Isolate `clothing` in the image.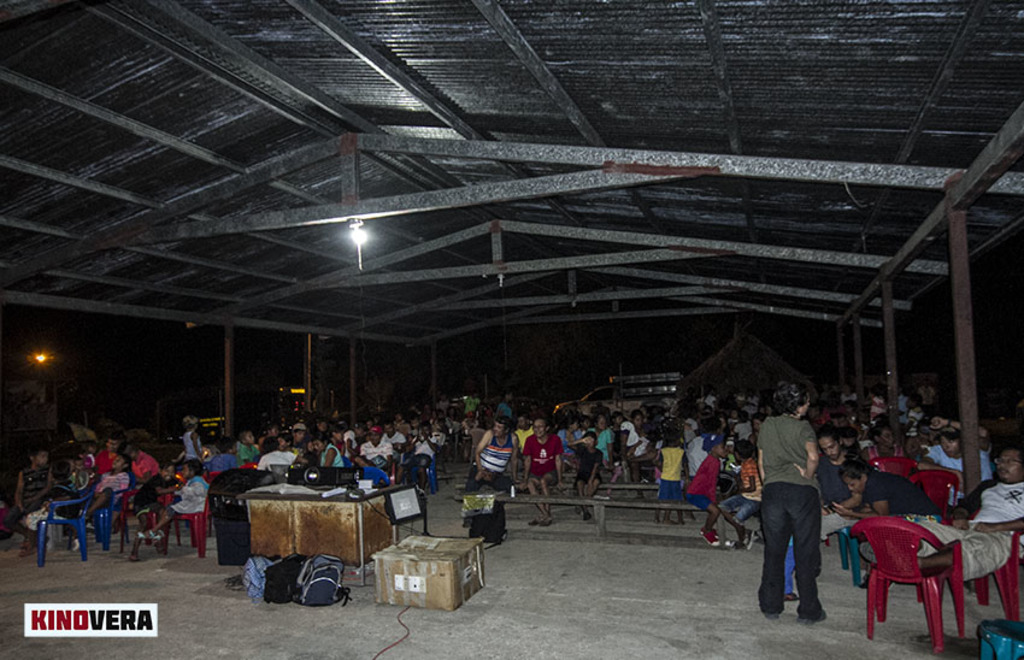
Isolated region: l=692, t=454, r=726, b=512.
